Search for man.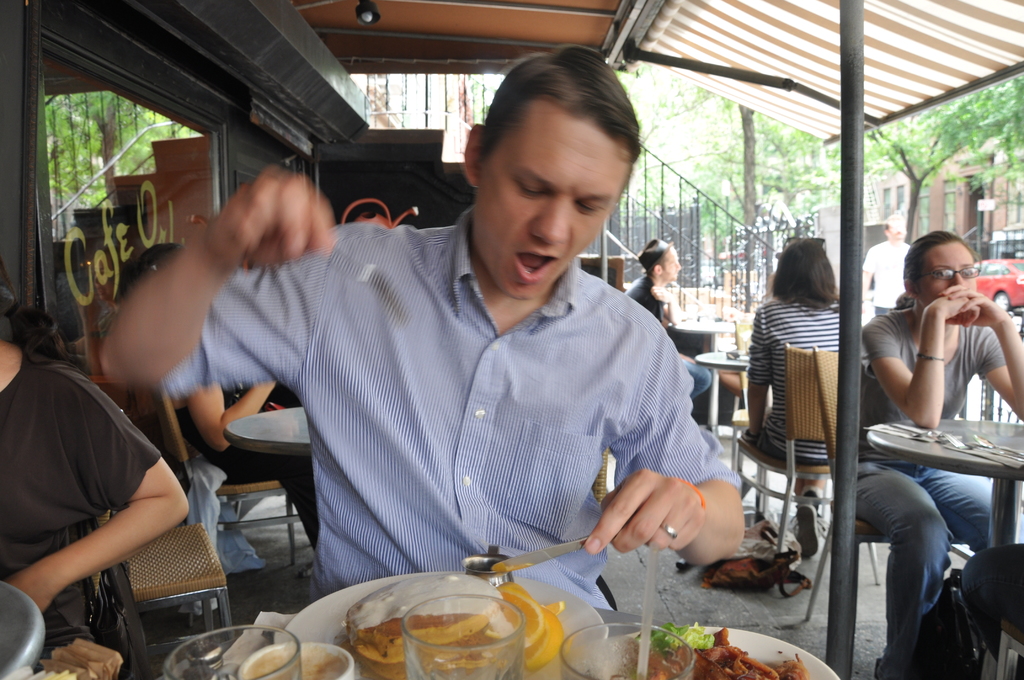
Found at {"x1": 0, "y1": 334, "x2": 201, "y2": 659}.
